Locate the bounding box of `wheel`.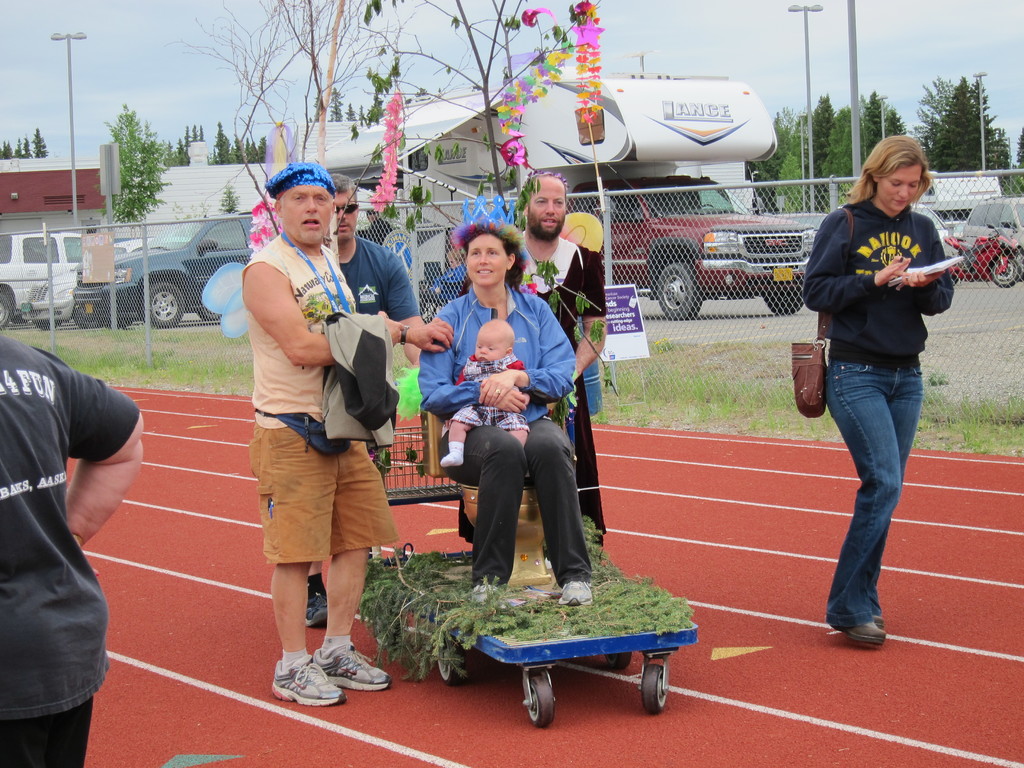
Bounding box: 655:266:703:321.
